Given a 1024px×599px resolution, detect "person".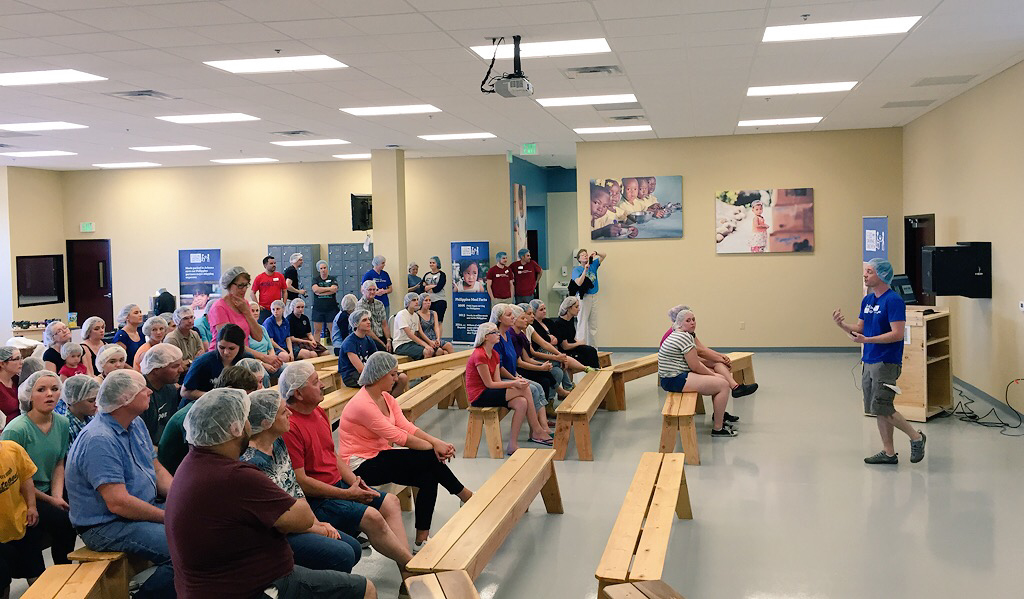
locate(829, 254, 926, 469).
